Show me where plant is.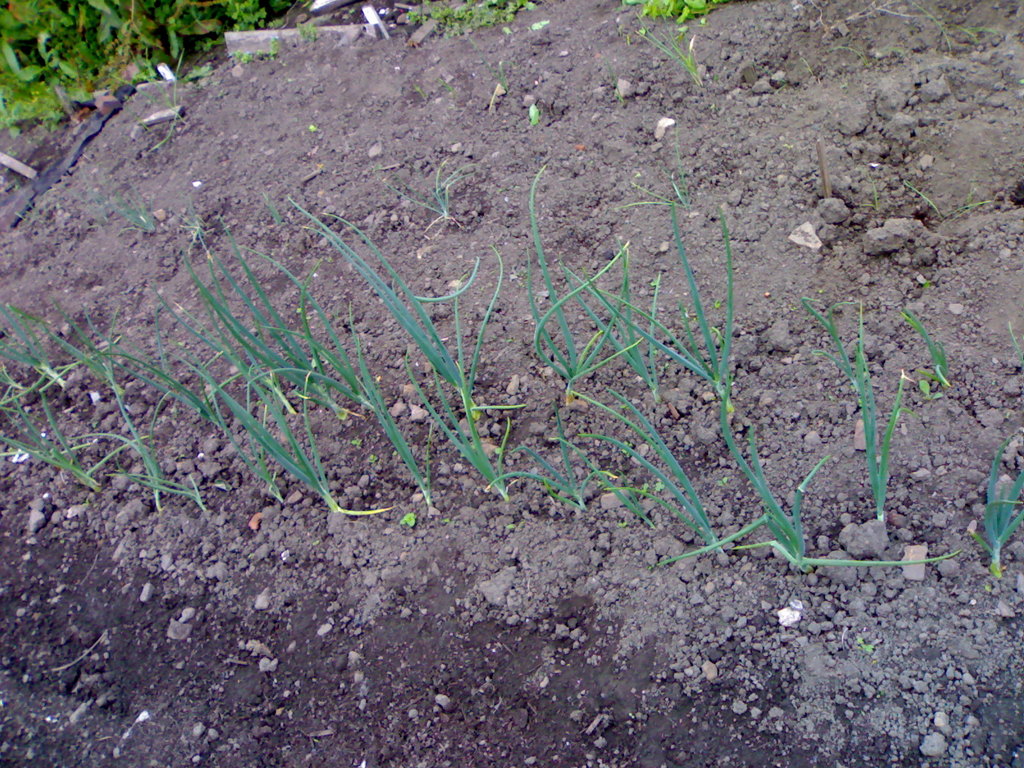
plant is at bbox(625, 0, 708, 87).
